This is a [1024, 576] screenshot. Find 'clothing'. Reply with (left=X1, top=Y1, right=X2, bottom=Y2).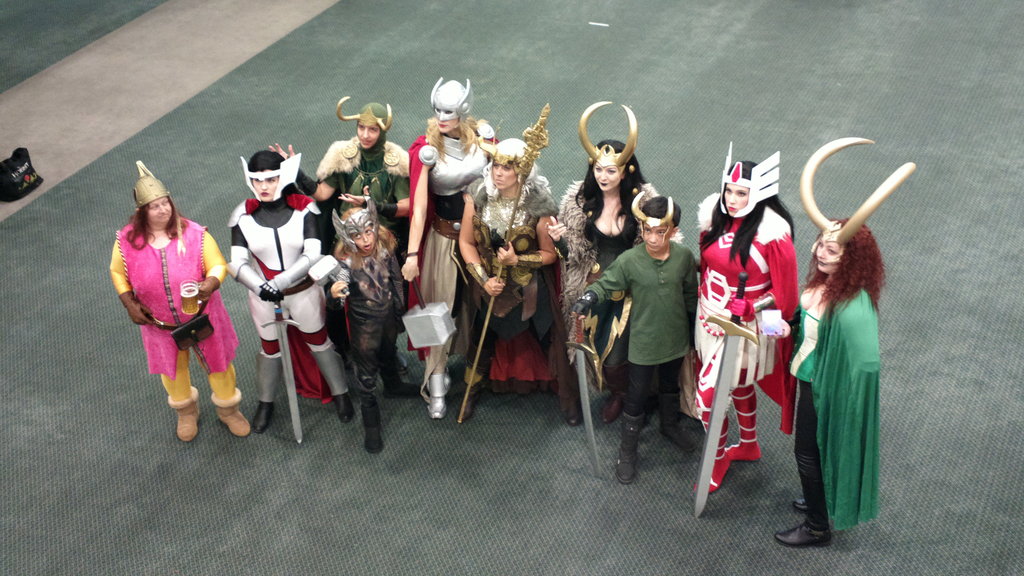
(left=680, top=189, right=803, bottom=504).
